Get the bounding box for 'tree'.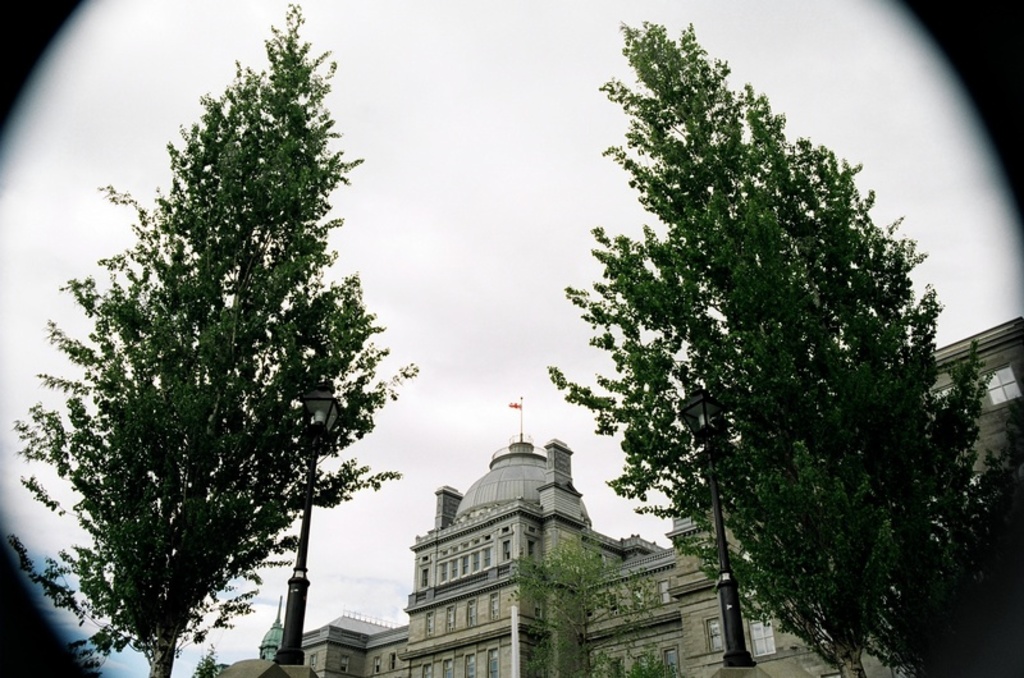
<box>547,15,996,677</box>.
